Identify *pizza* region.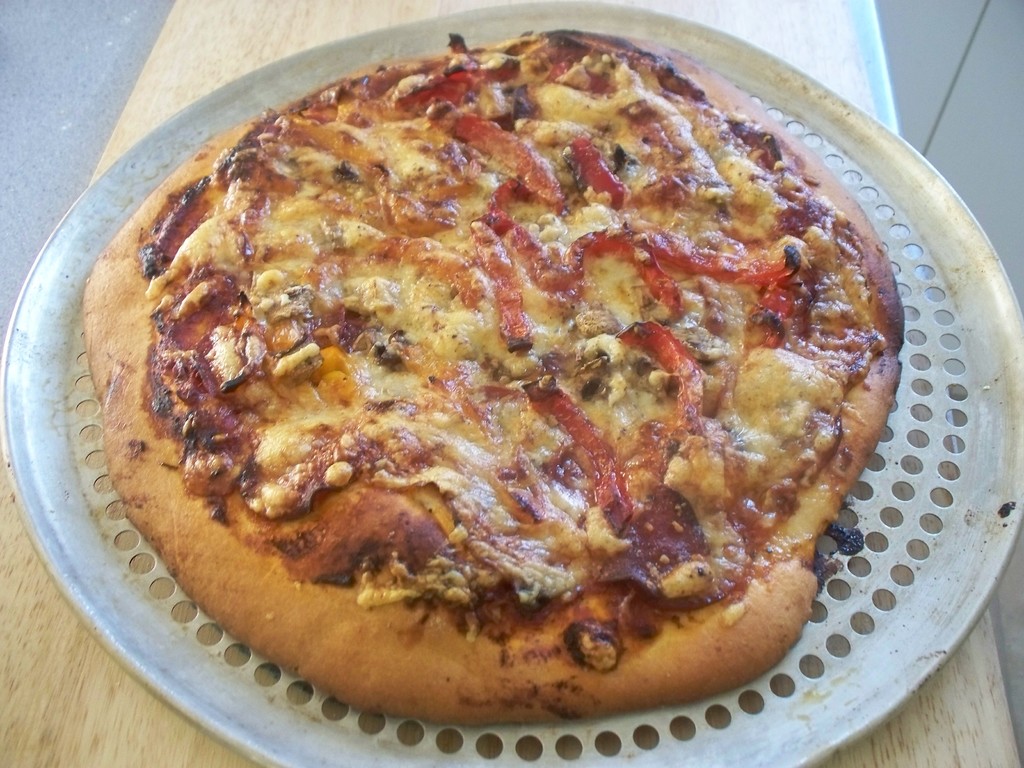
Region: {"x1": 58, "y1": 30, "x2": 918, "y2": 751}.
